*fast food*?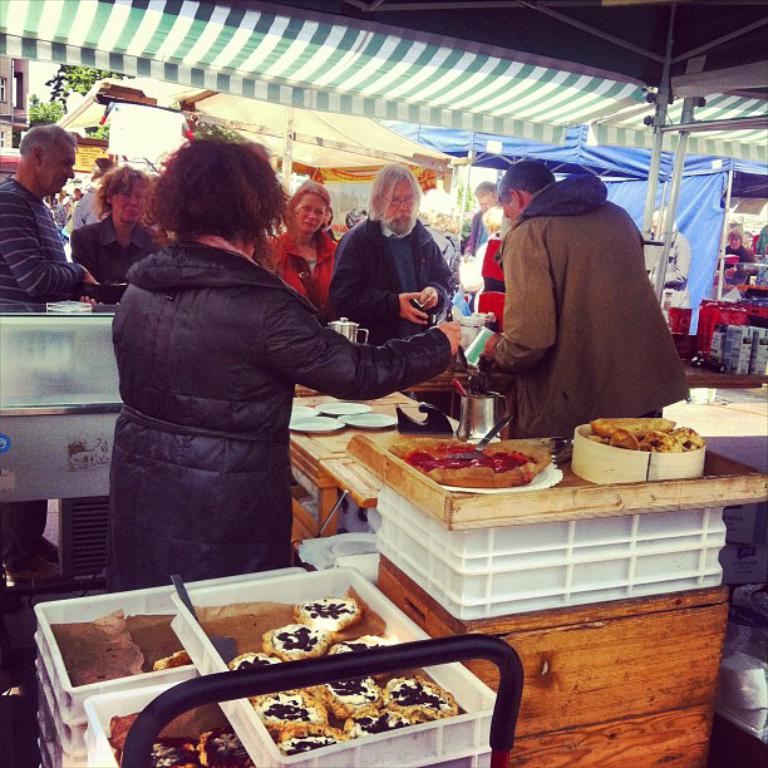
(149,727,250,767)
